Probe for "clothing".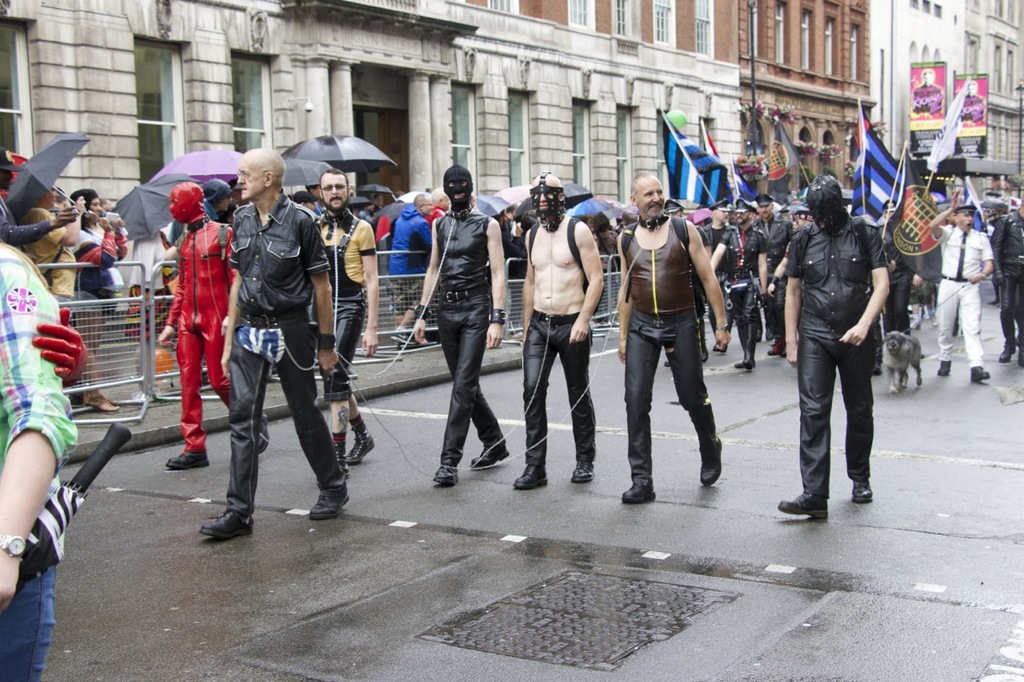
Probe result: 80:234:119:312.
